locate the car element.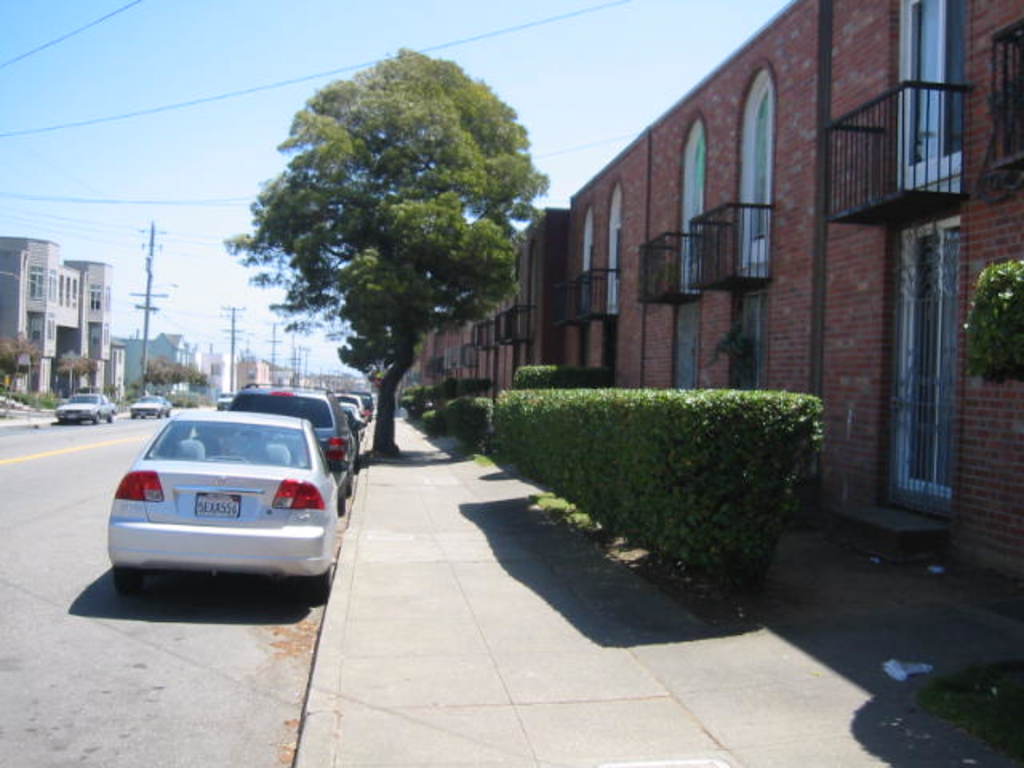
Element bbox: [left=56, top=394, right=115, bottom=424].
